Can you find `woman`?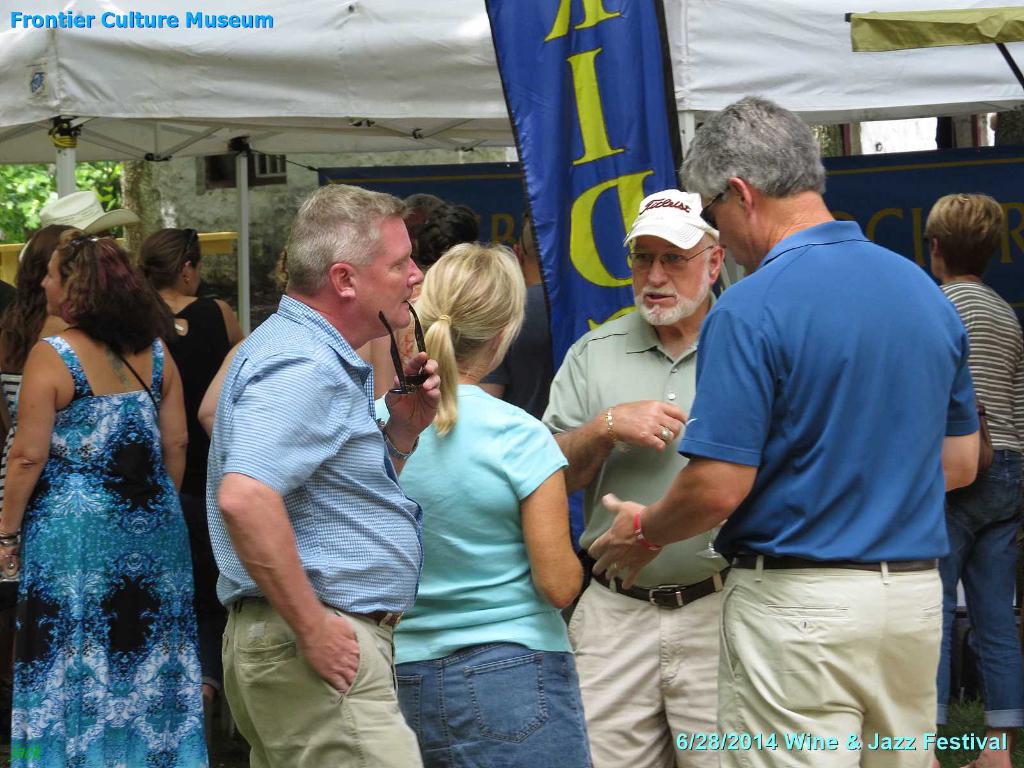
Yes, bounding box: l=391, t=241, r=592, b=767.
